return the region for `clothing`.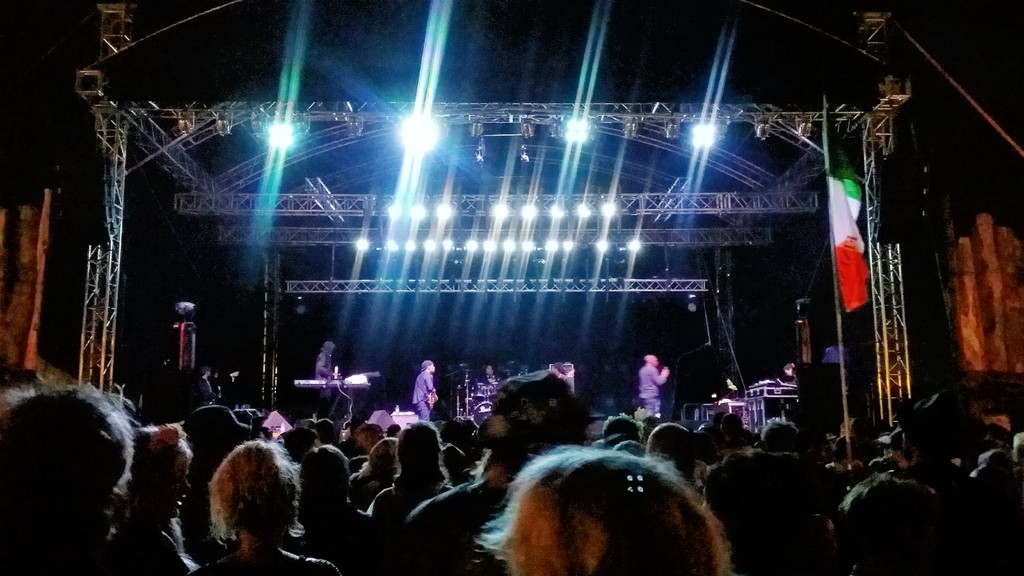
left=401, top=483, right=510, bottom=573.
